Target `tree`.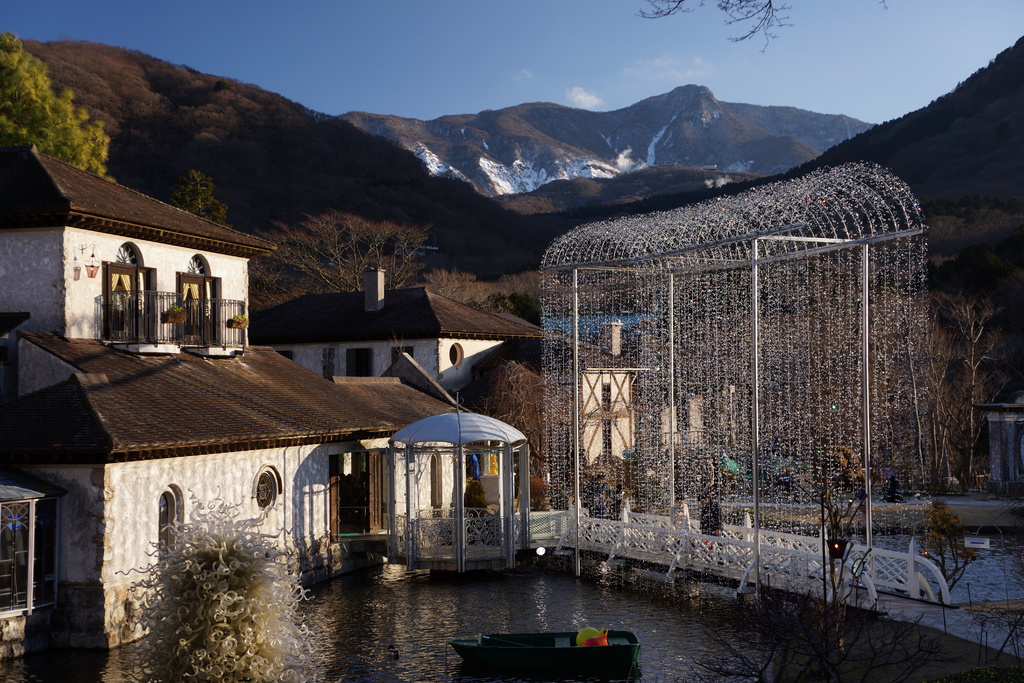
Target region: 934 287 1023 483.
